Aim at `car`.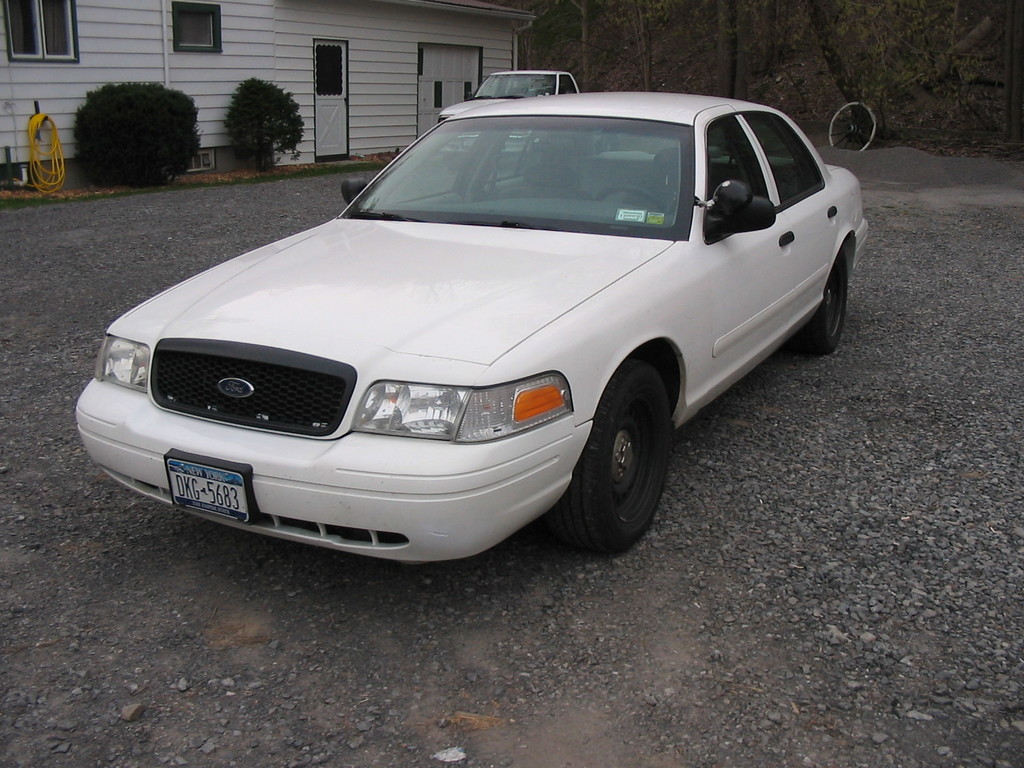
Aimed at box(70, 89, 877, 570).
